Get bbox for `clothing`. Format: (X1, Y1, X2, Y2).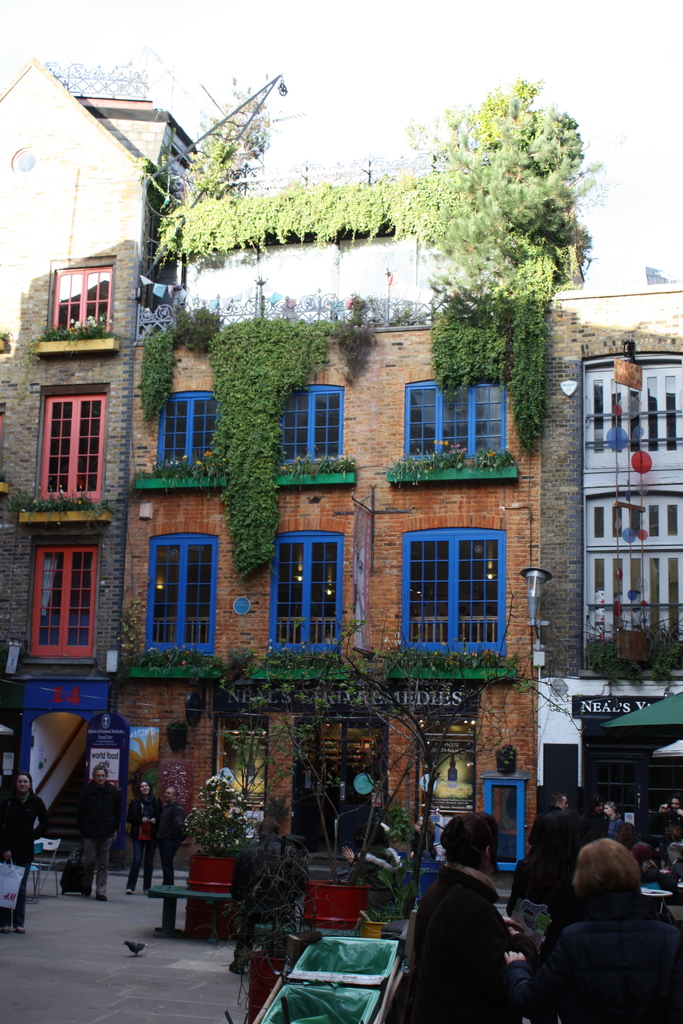
(74, 774, 124, 890).
